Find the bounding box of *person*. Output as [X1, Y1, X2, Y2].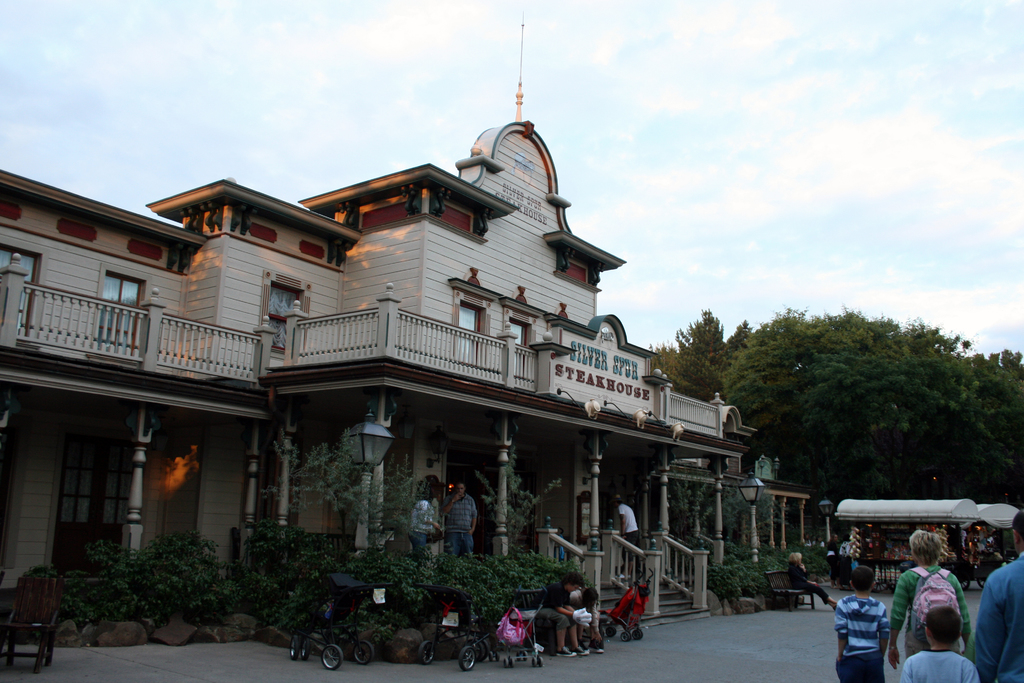
[897, 604, 986, 682].
